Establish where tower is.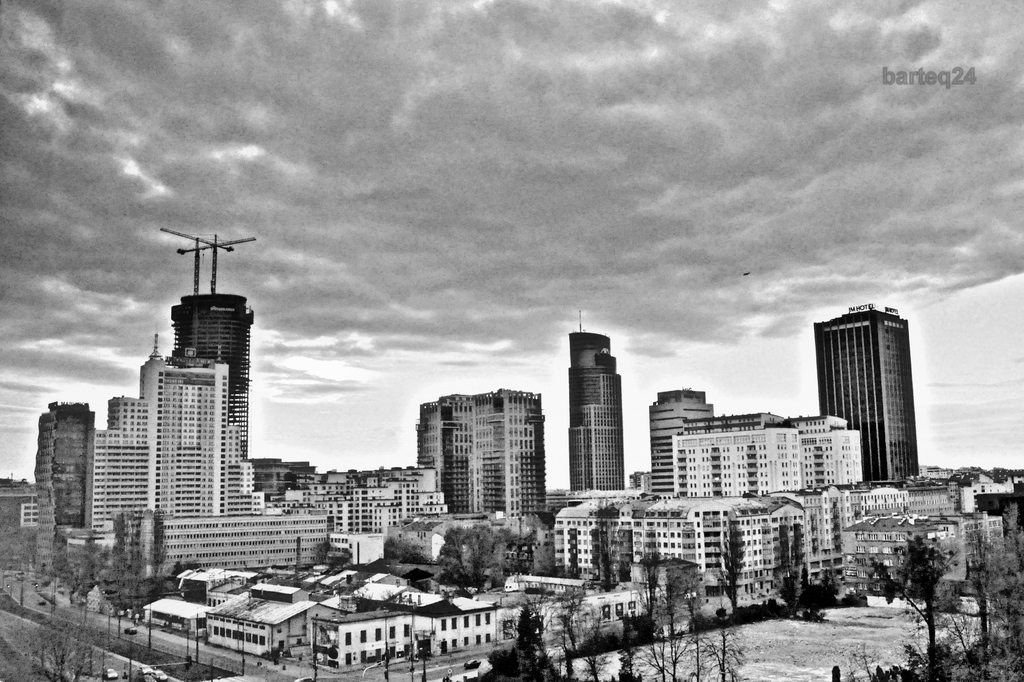
Established at crop(110, 398, 134, 425).
